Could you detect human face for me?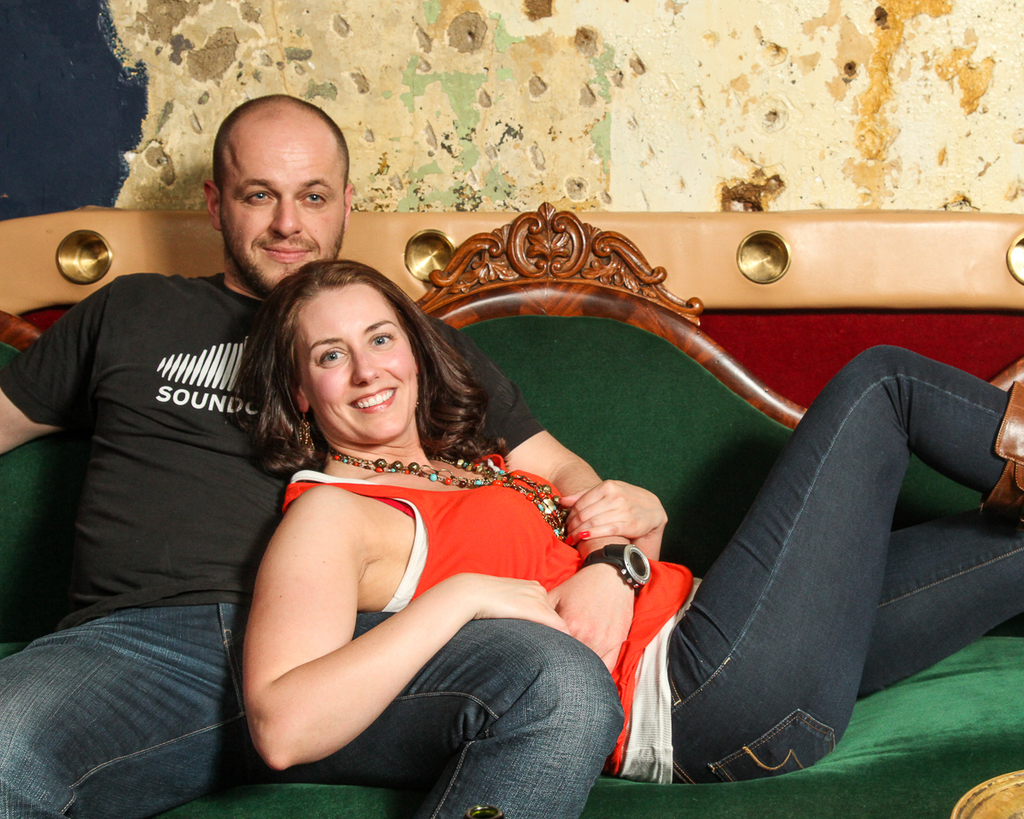
Detection result: box=[301, 280, 428, 445].
